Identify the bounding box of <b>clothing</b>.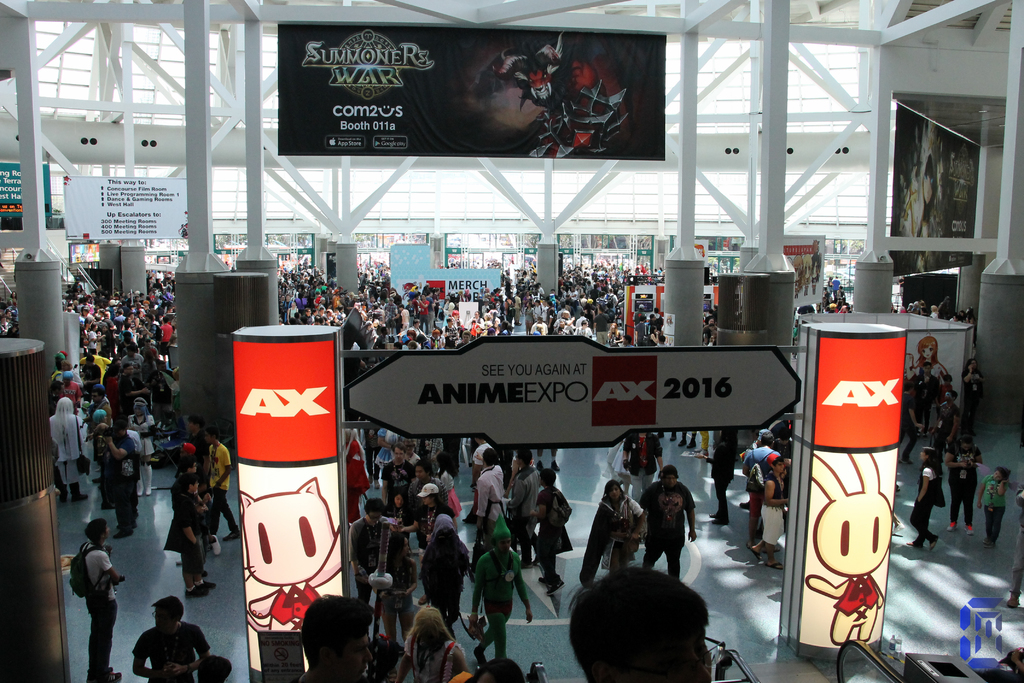
{"x1": 129, "y1": 412, "x2": 155, "y2": 455}.
